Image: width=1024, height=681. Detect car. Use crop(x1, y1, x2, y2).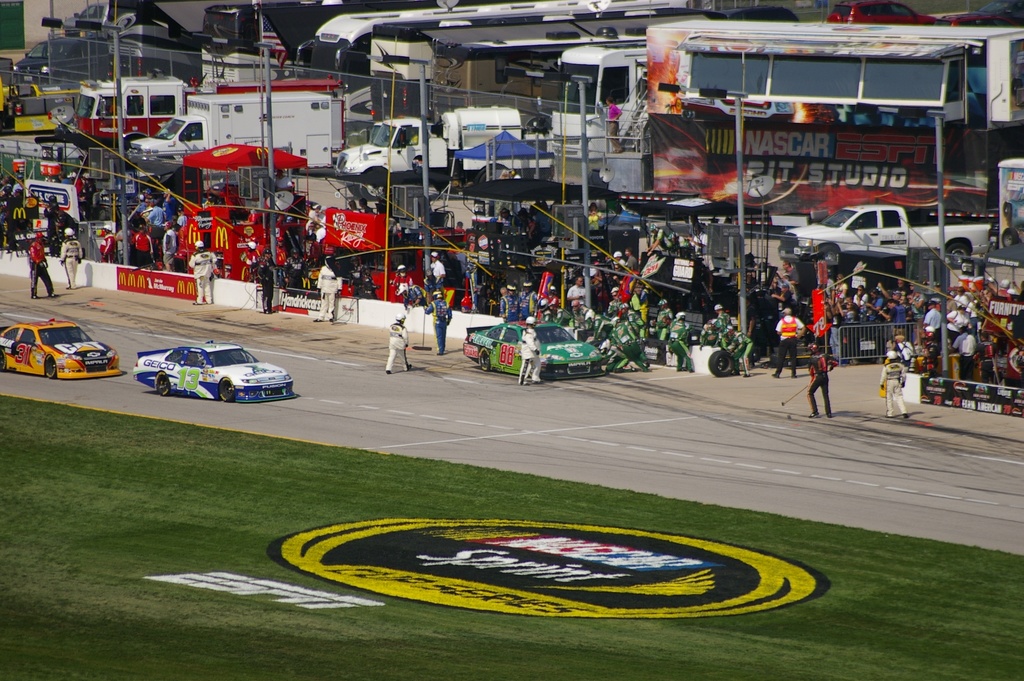
crop(134, 335, 292, 405).
